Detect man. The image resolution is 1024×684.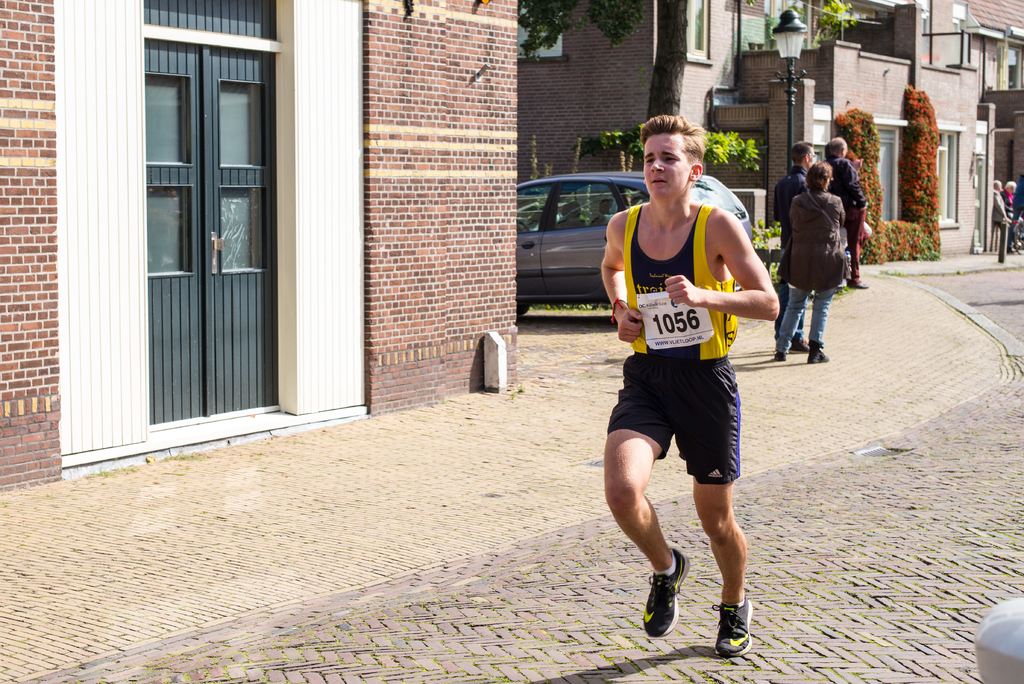
crop(1013, 174, 1023, 224).
